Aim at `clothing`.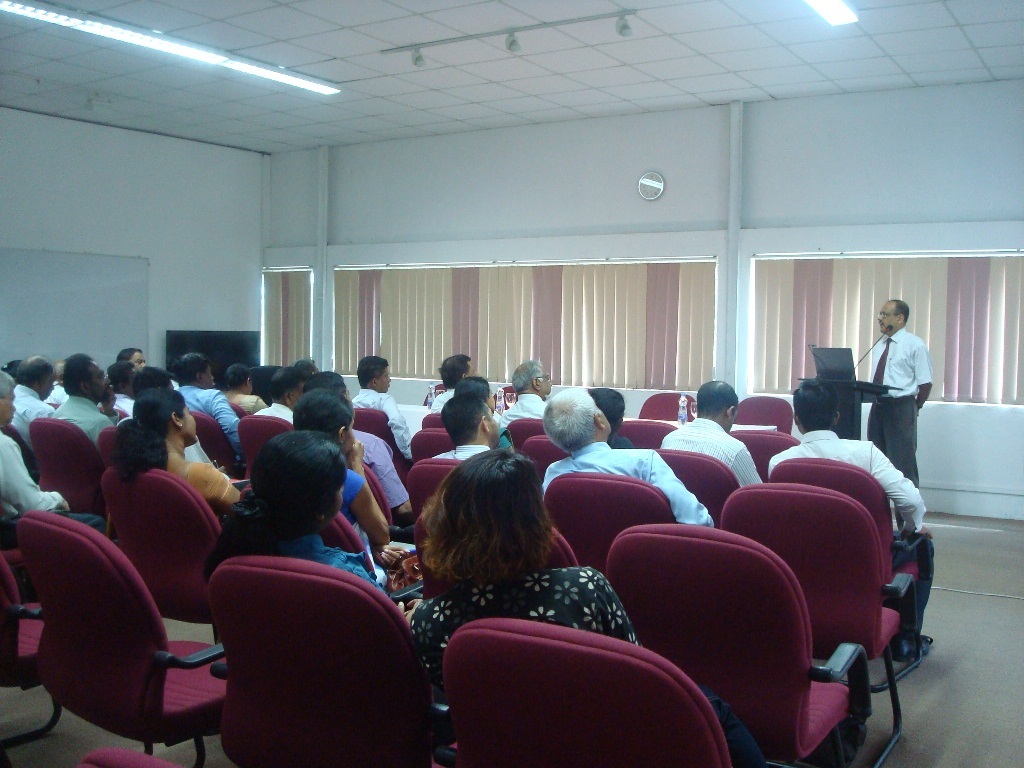
Aimed at [0,432,107,545].
